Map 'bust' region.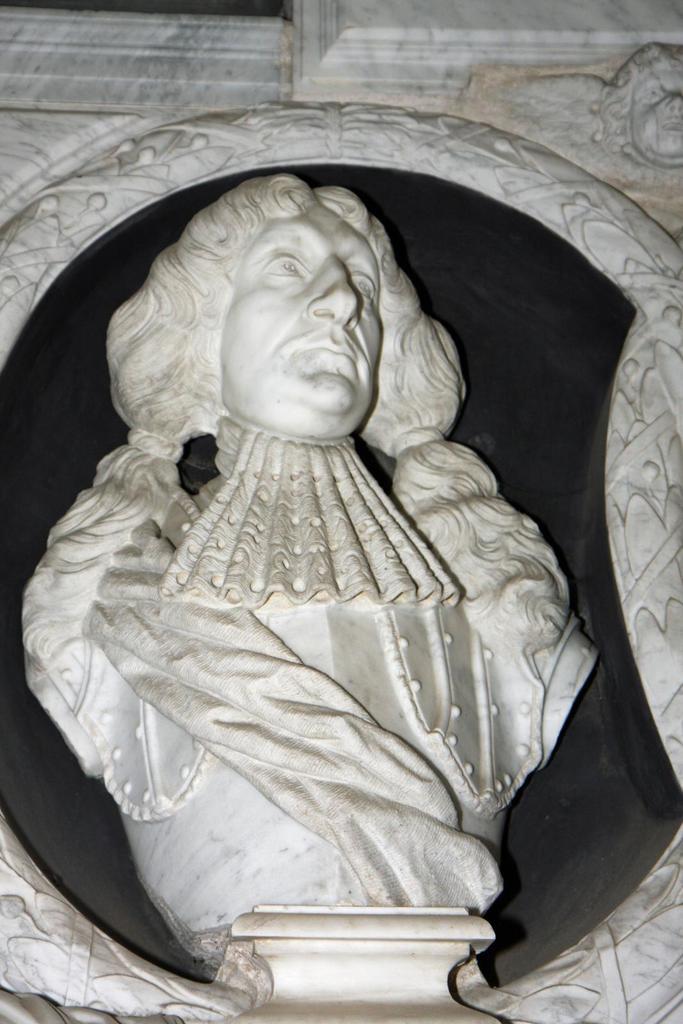
Mapped to 17/175/596/964.
